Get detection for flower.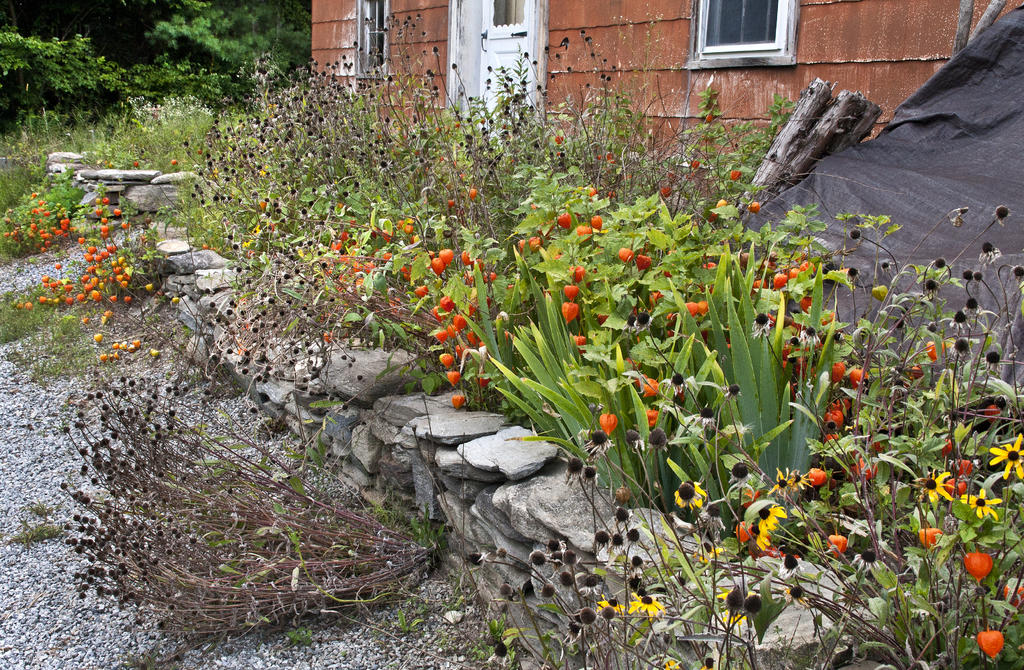
Detection: (x1=642, y1=376, x2=660, y2=396).
